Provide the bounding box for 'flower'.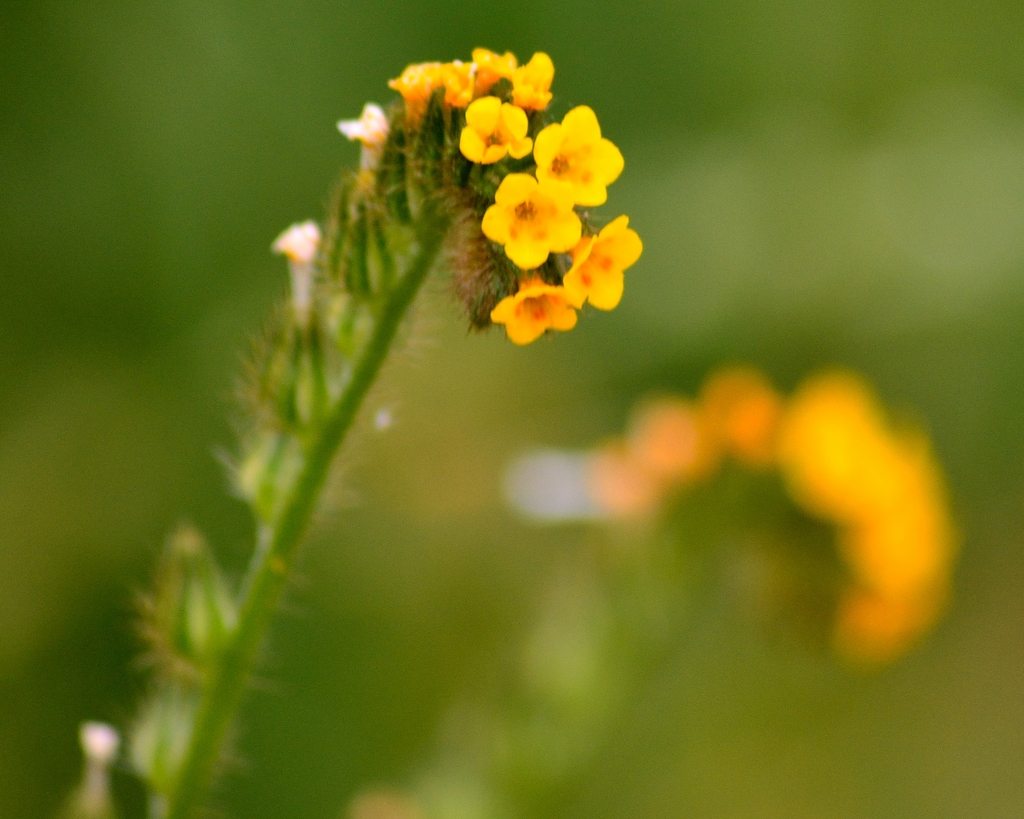
box(562, 213, 638, 302).
